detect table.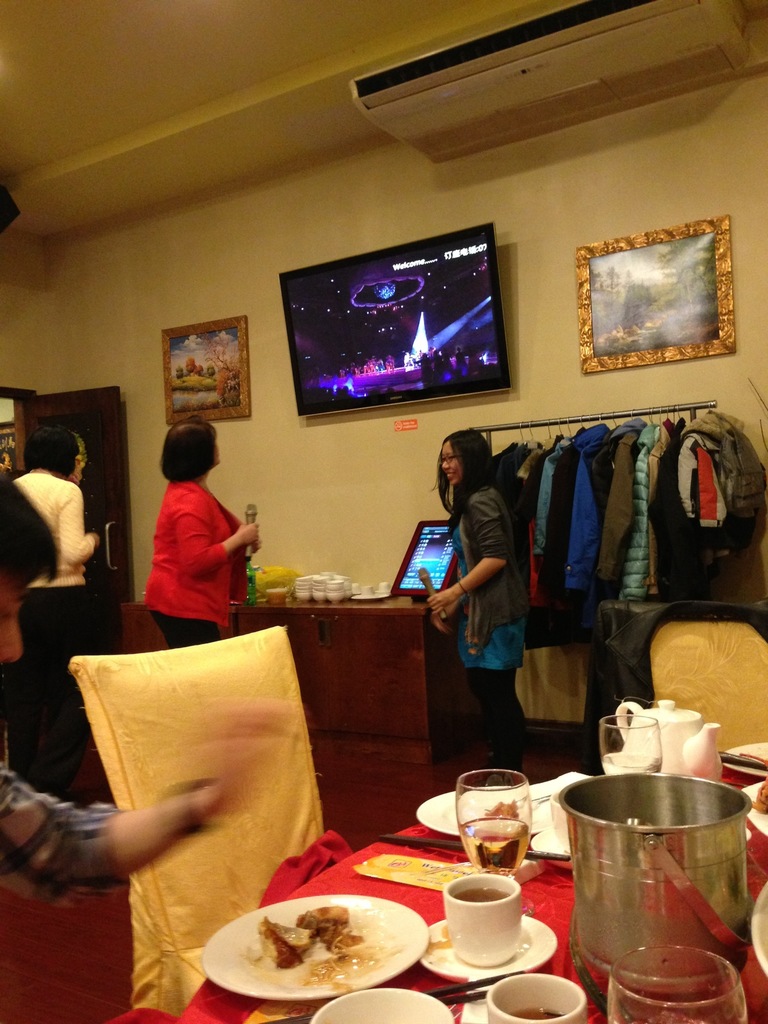
Detected at 165/792/705/1021.
